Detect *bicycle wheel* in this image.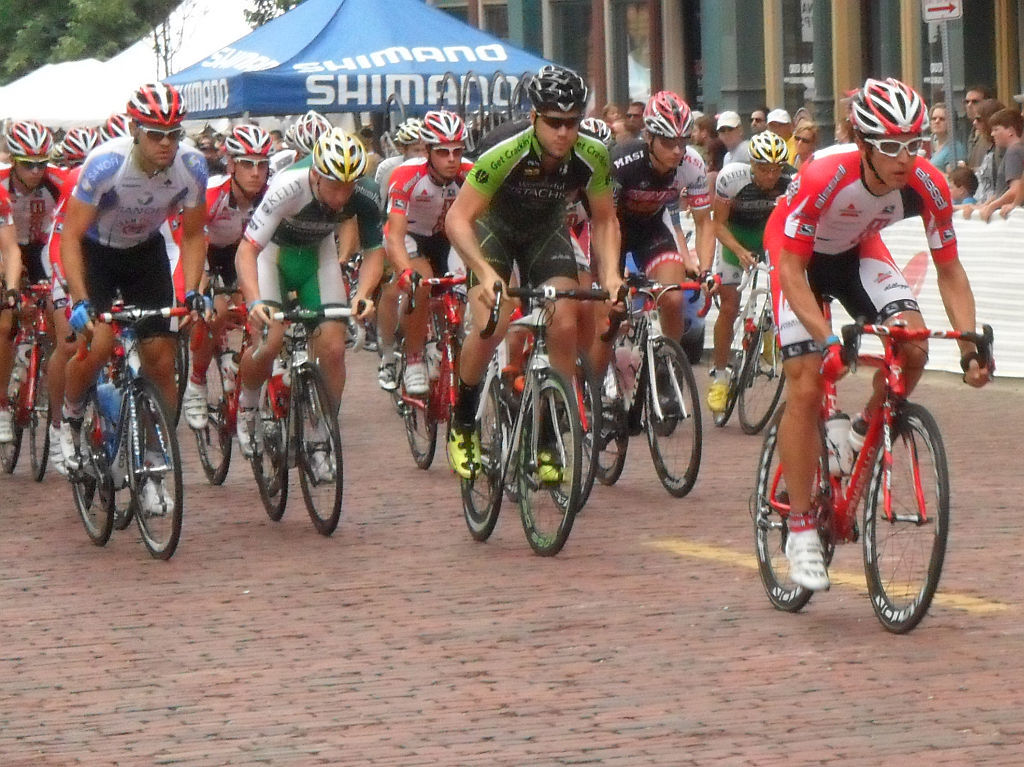
Detection: <region>588, 374, 627, 495</region>.
